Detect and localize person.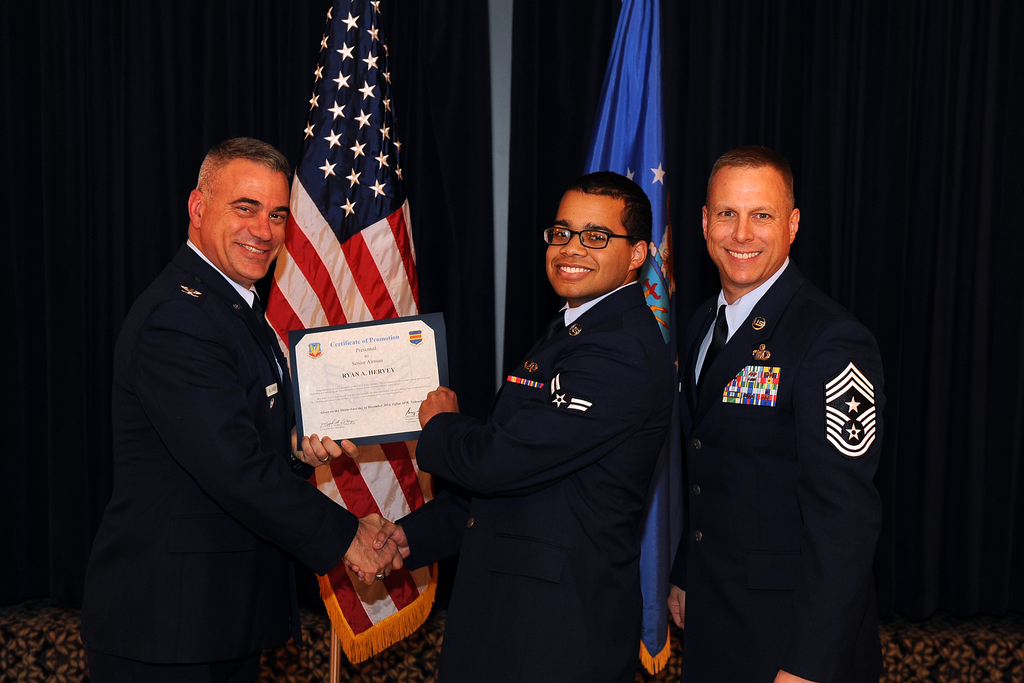
Localized at <box>656,133,886,682</box>.
